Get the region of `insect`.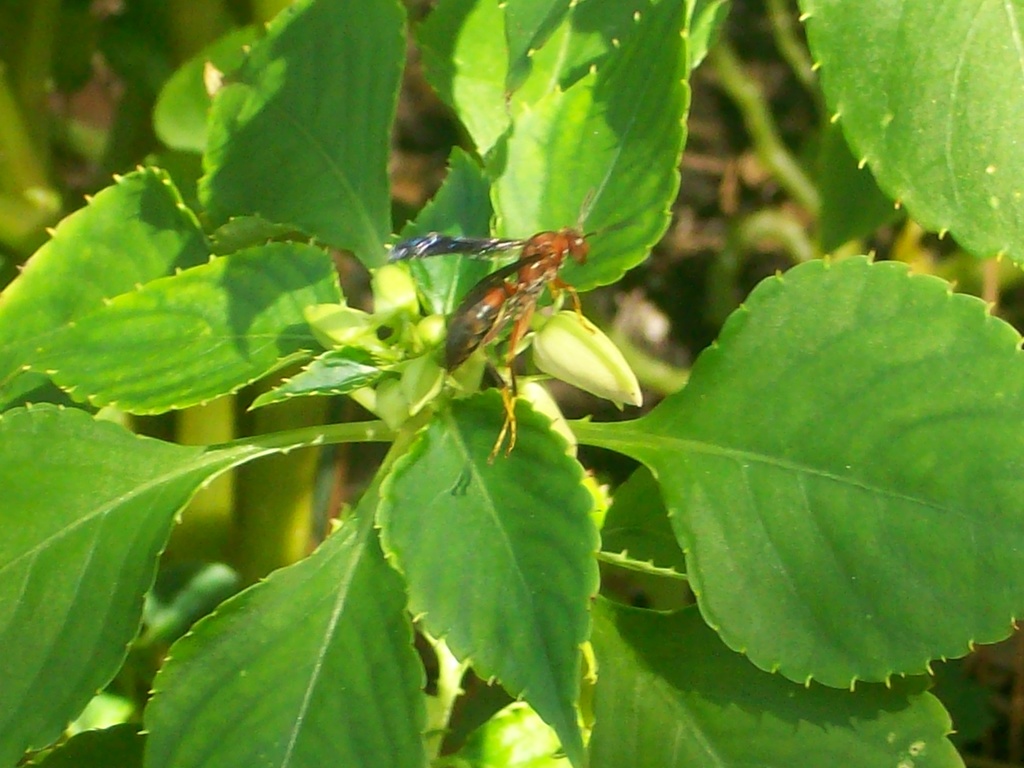
388 188 627 467.
